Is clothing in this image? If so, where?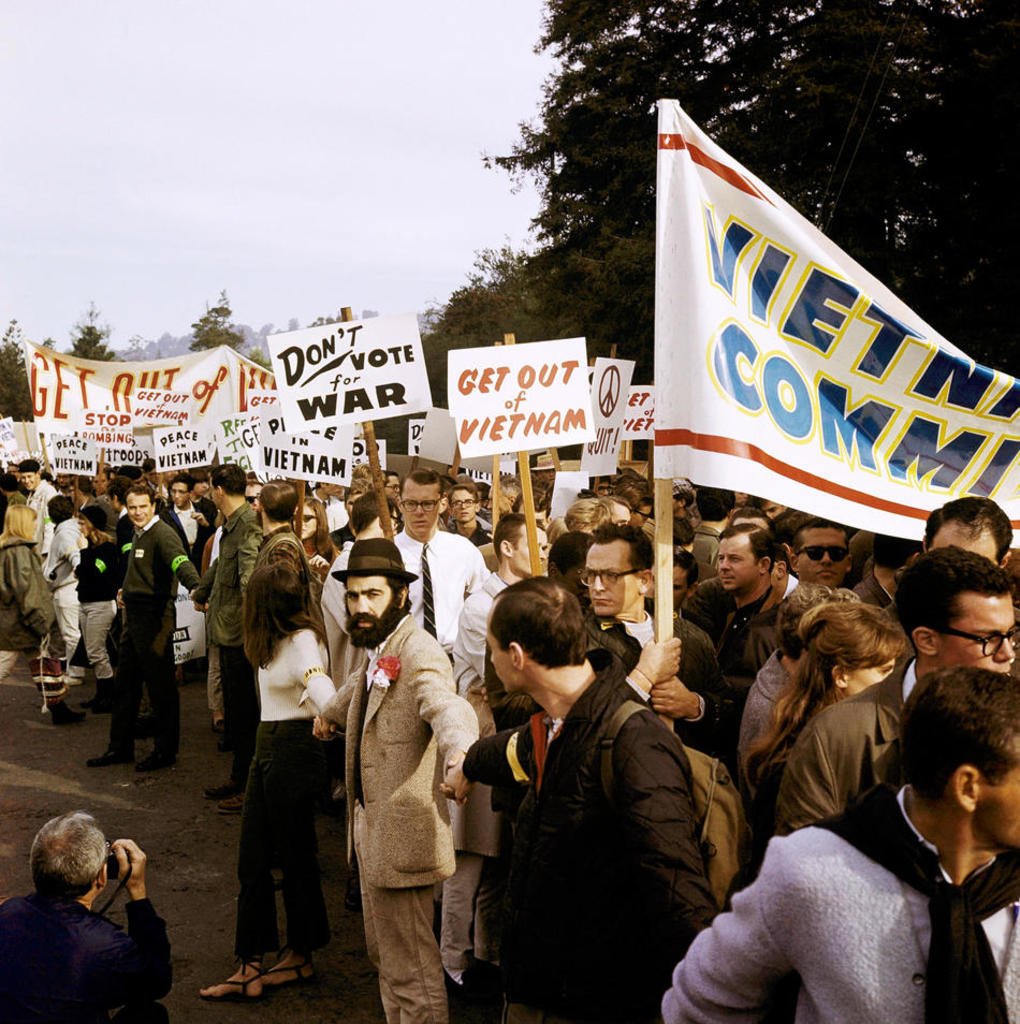
Yes, at Rect(0, 891, 165, 1023).
